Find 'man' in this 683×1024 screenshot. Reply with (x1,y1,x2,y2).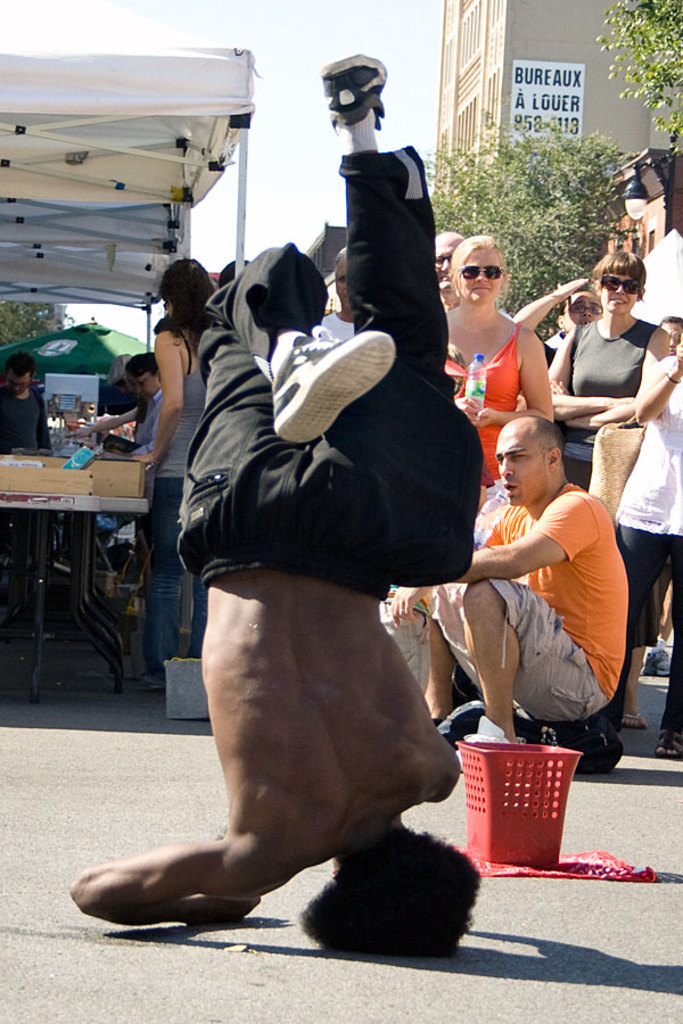
(437,226,459,306).
